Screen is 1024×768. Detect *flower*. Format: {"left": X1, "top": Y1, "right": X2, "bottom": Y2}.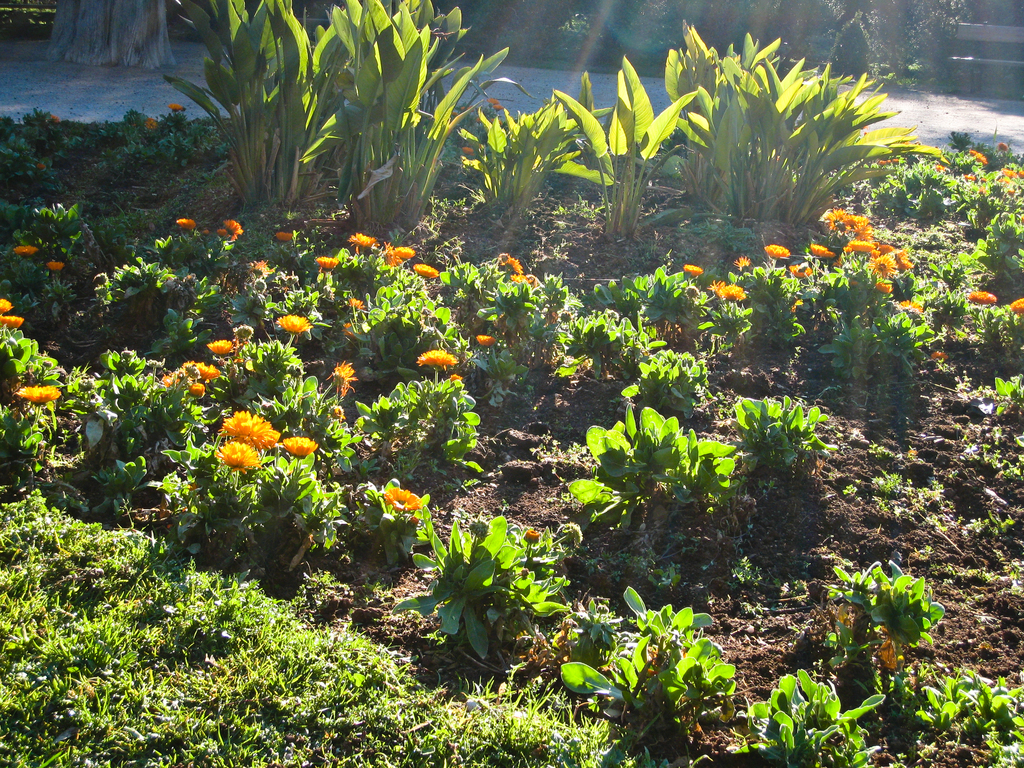
{"left": 499, "top": 255, "right": 520, "bottom": 276}.
